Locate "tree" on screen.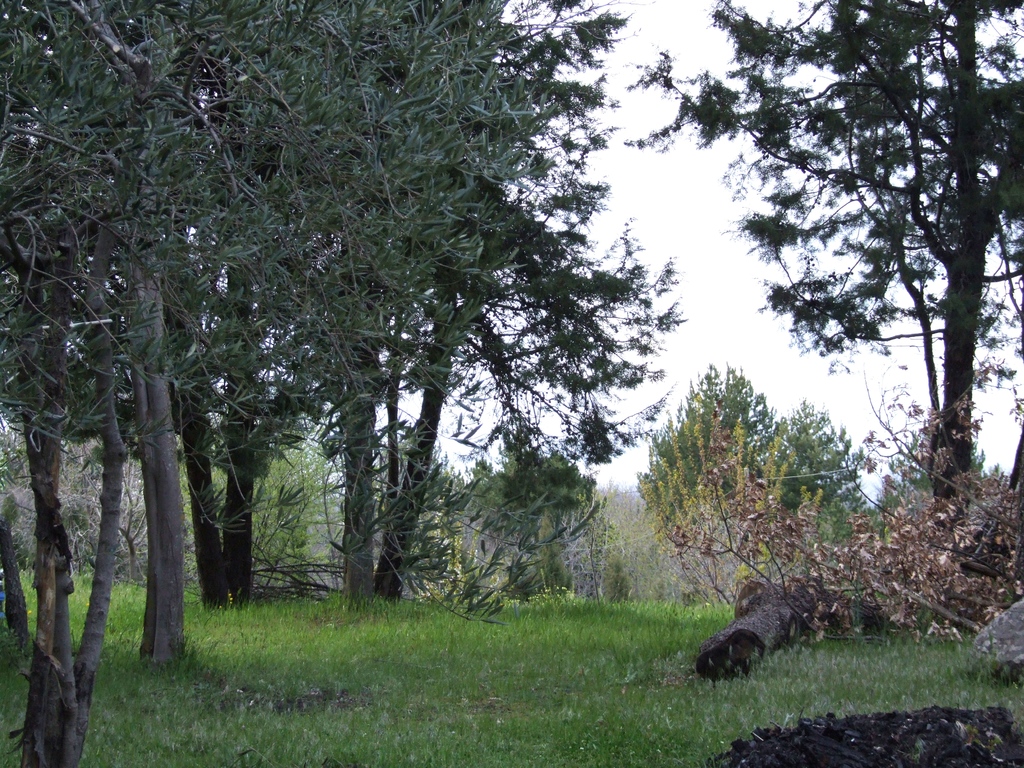
On screen at 621,0,1023,507.
